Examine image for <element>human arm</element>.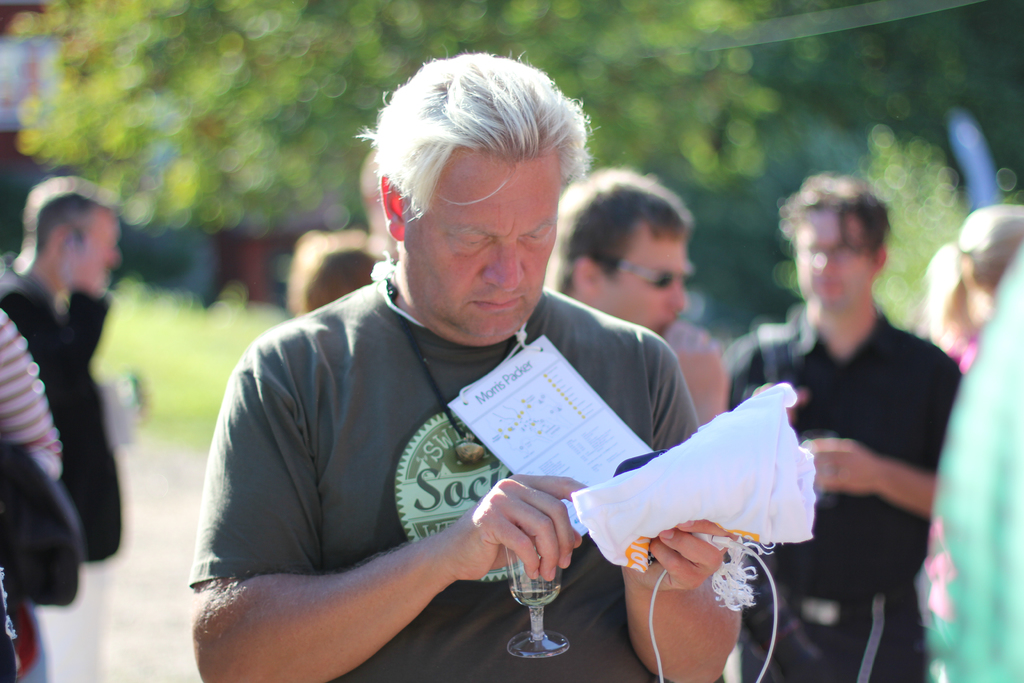
Examination result: {"x1": 797, "y1": 338, "x2": 962, "y2": 518}.
